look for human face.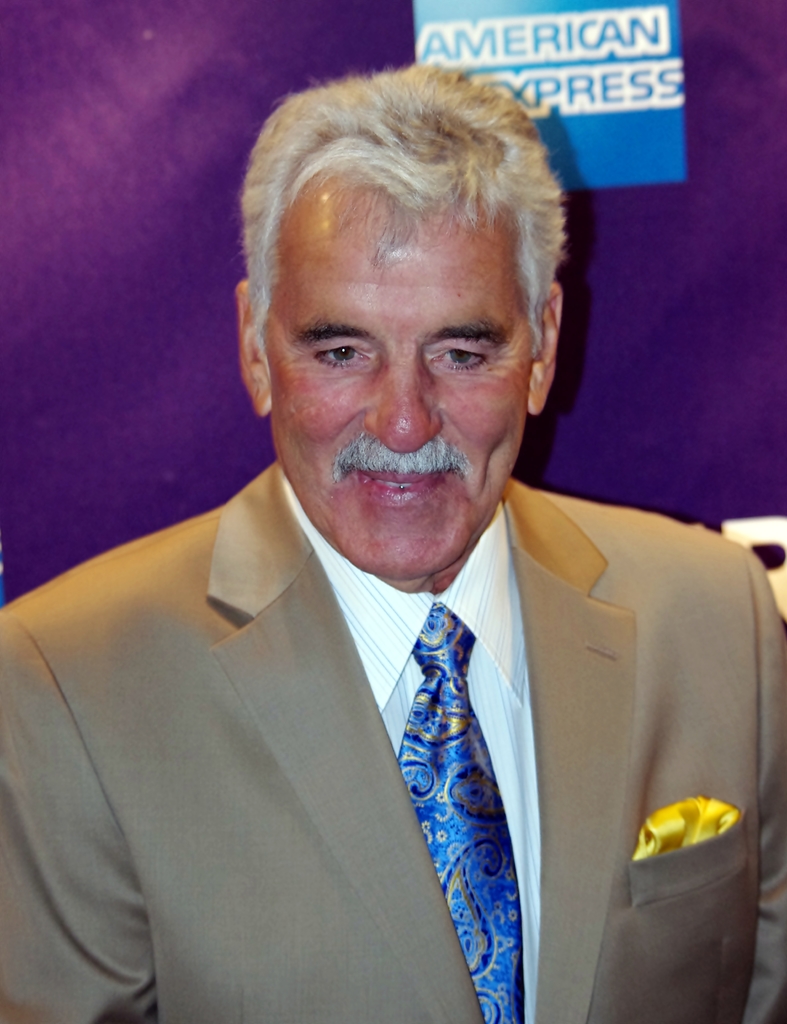
Found: <box>263,211,538,574</box>.
